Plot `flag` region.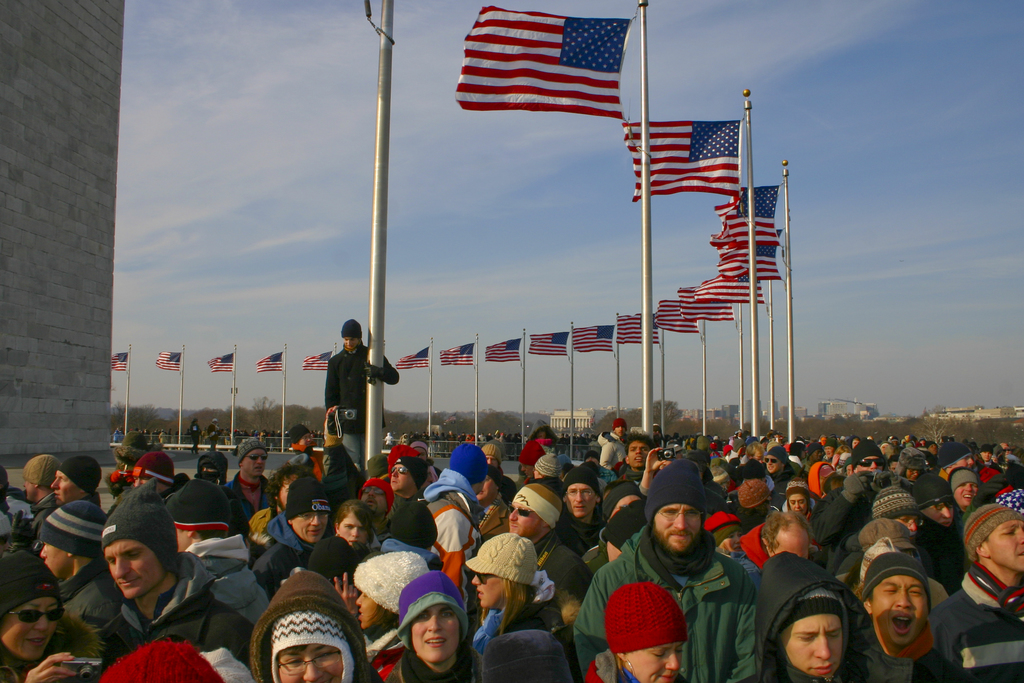
Plotted at bbox=(480, 339, 528, 363).
